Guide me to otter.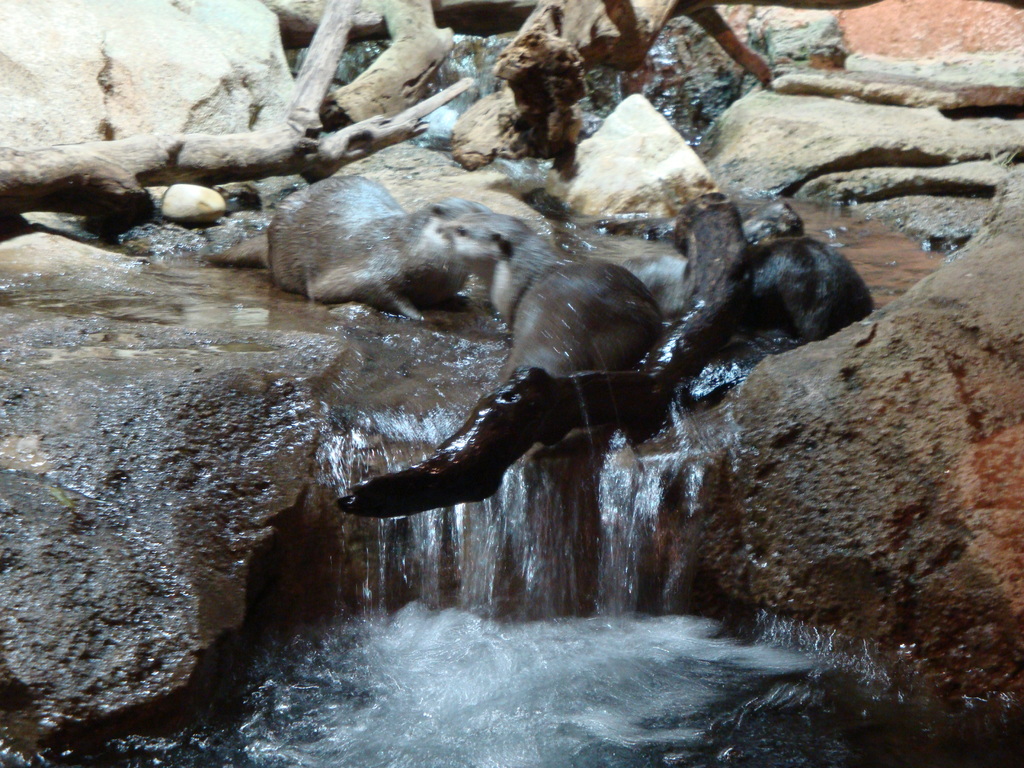
Guidance: locate(246, 168, 490, 330).
